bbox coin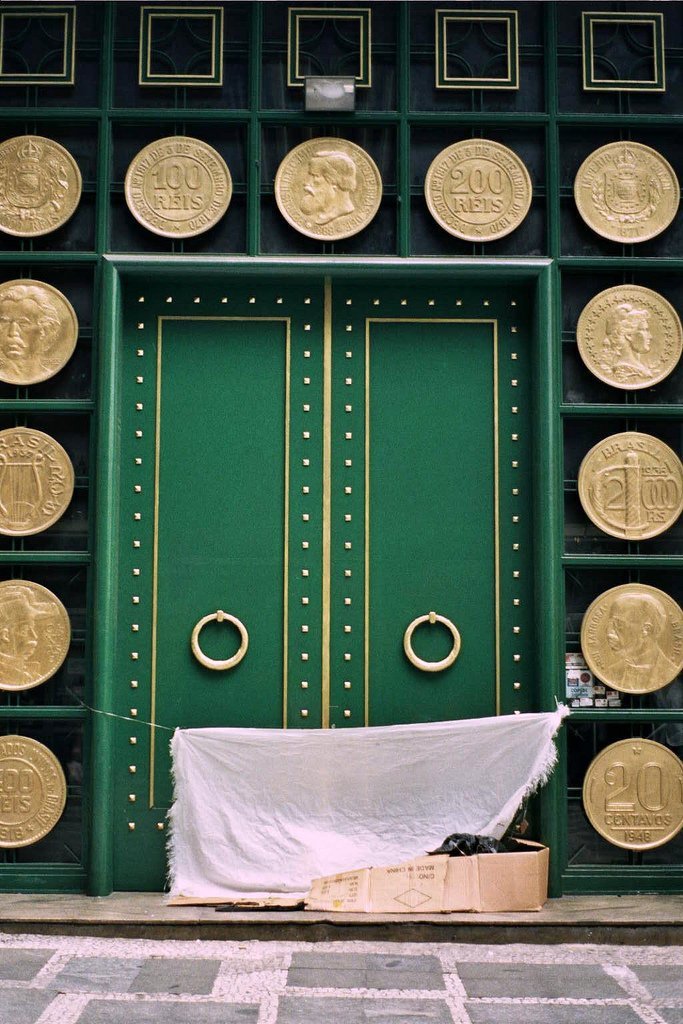
left=426, top=134, right=536, bottom=244
